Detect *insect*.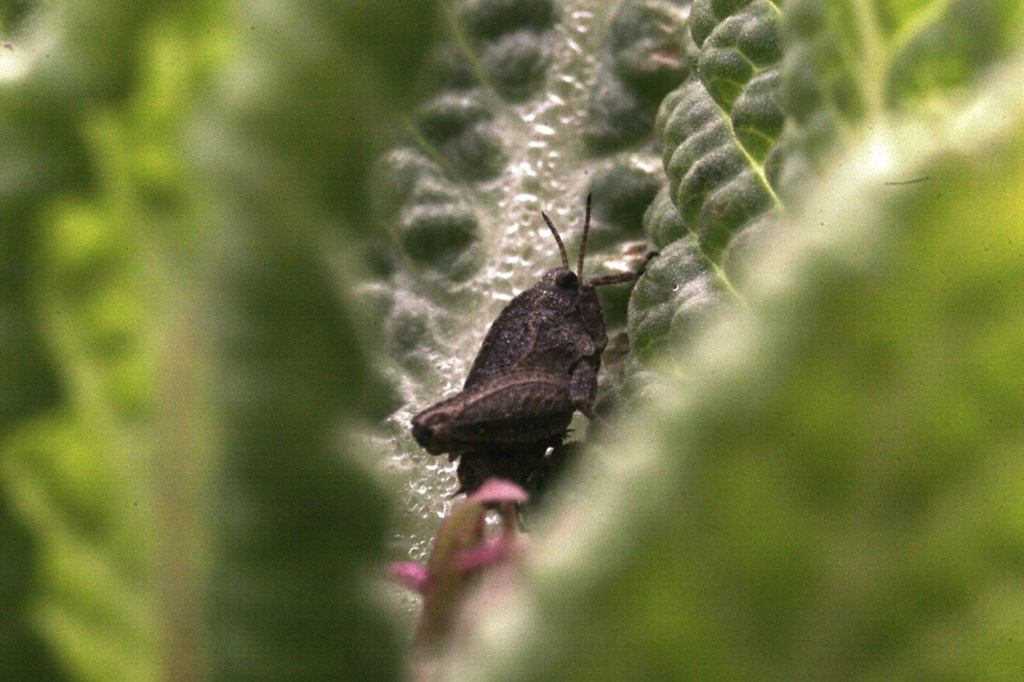
Detected at 404 196 666 521.
